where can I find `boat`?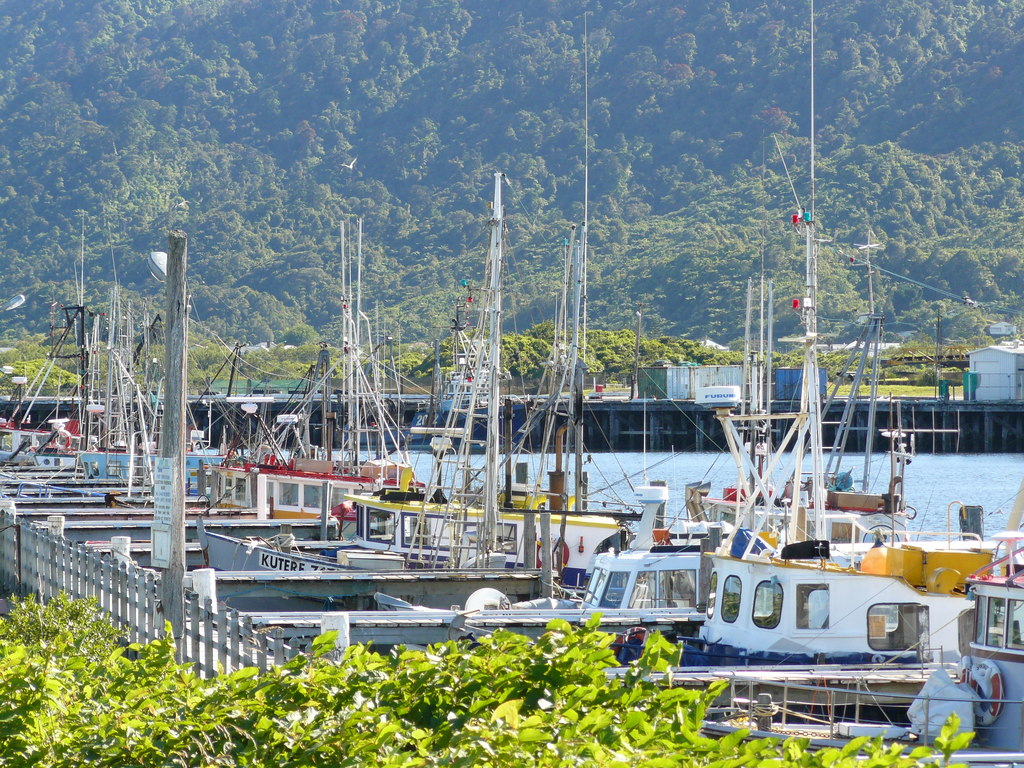
You can find it at detection(687, 527, 1023, 767).
